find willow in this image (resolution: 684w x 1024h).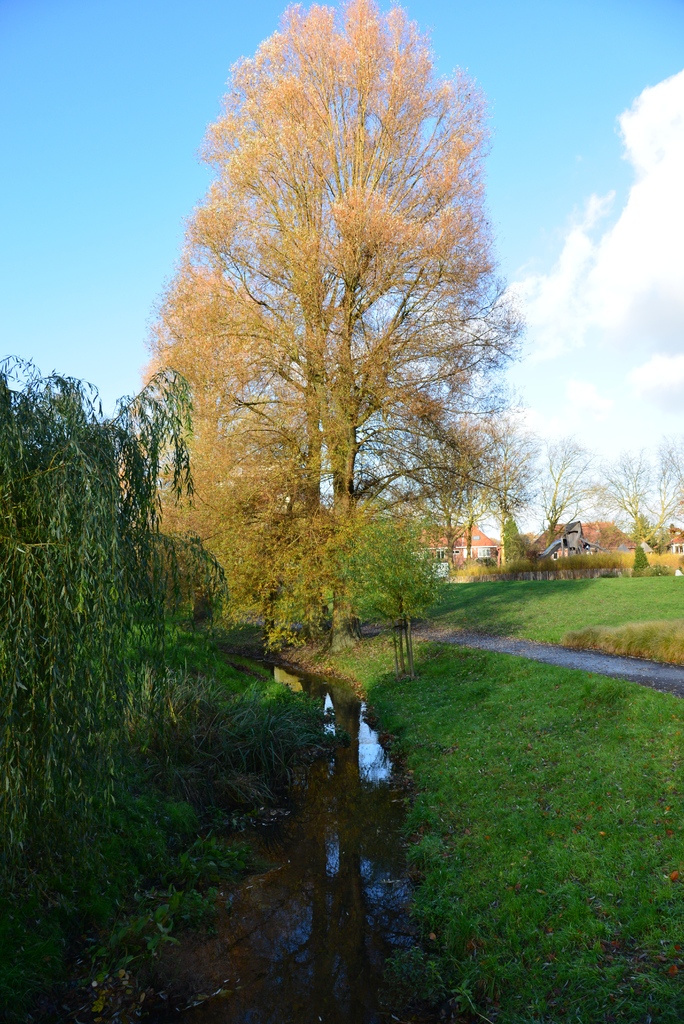
[482,420,535,578].
